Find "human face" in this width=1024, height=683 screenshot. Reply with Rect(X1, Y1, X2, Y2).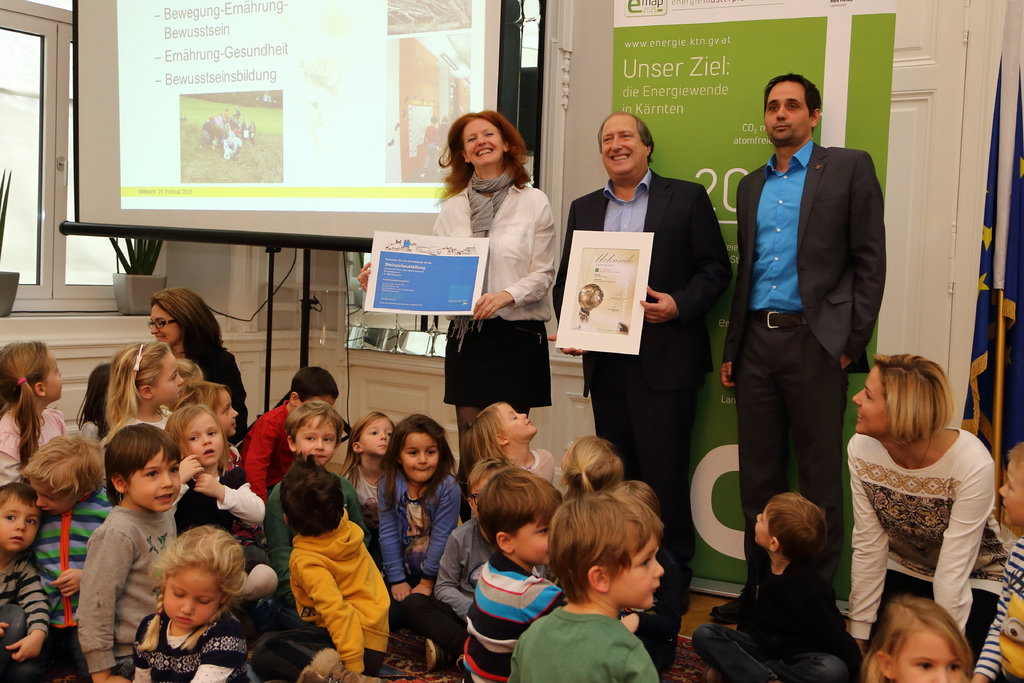
Rect(996, 457, 1023, 531).
